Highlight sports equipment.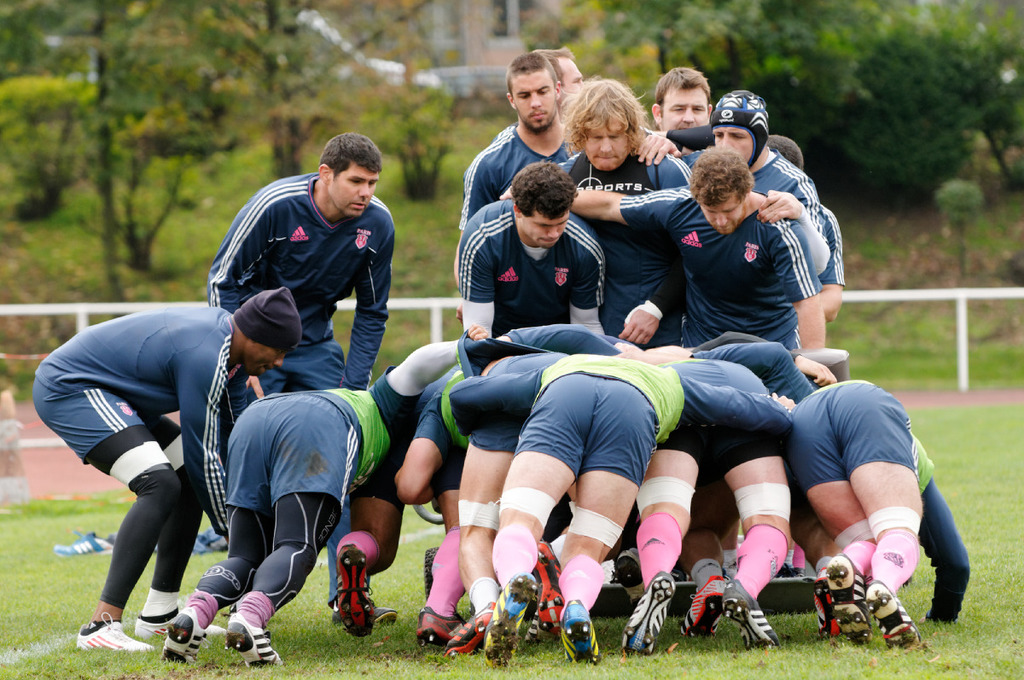
Highlighted region: detection(812, 578, 842, 642).
